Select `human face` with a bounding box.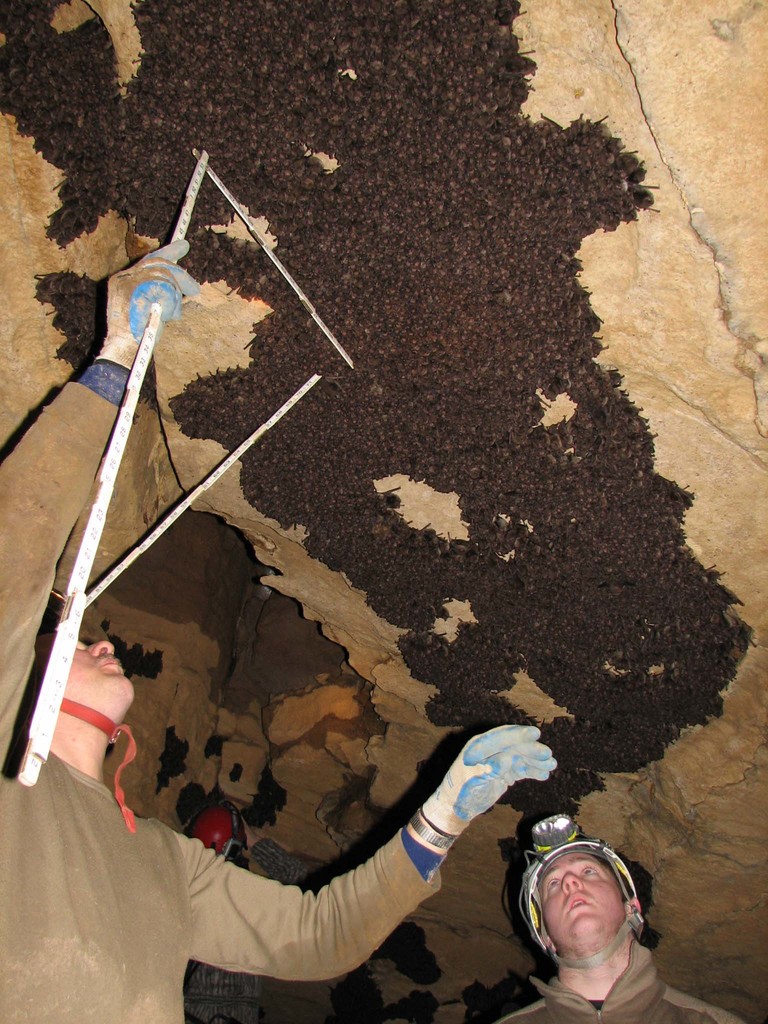
crop(62, 638, 134, 710).
